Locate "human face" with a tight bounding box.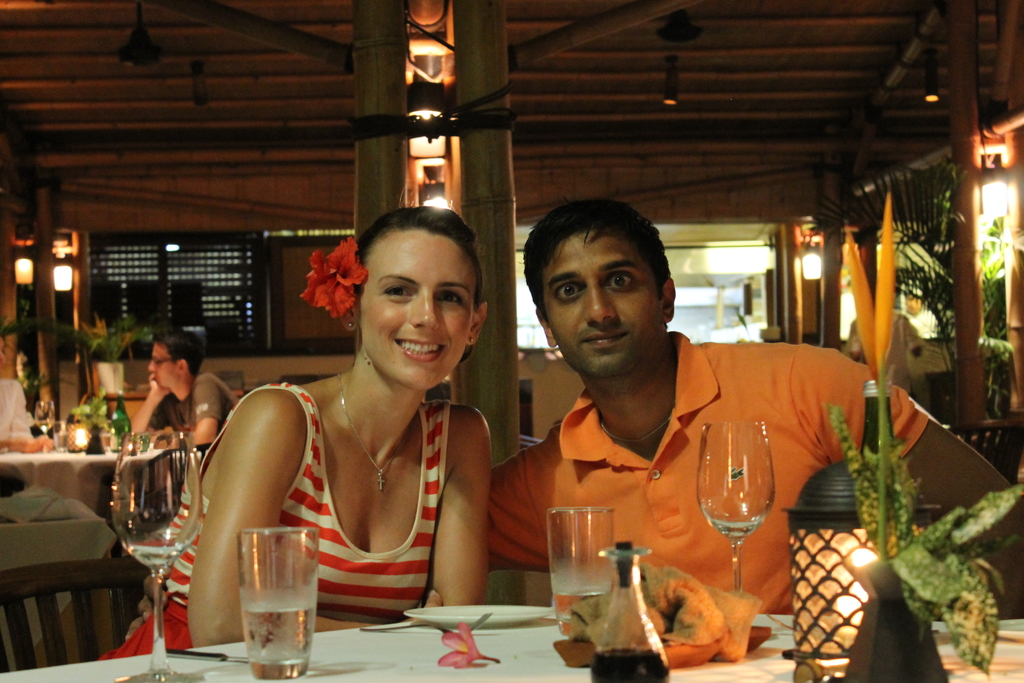
l=147, t=341, r=181, b=388.
